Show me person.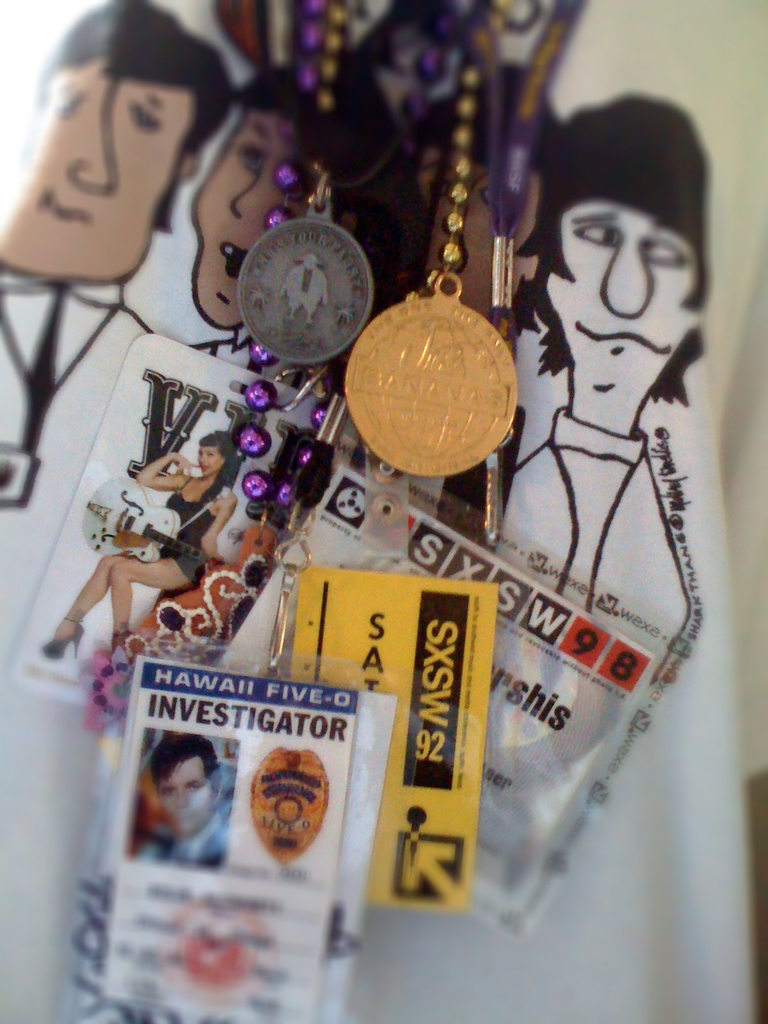
person is here: <box>417,63,563,342</box>.
